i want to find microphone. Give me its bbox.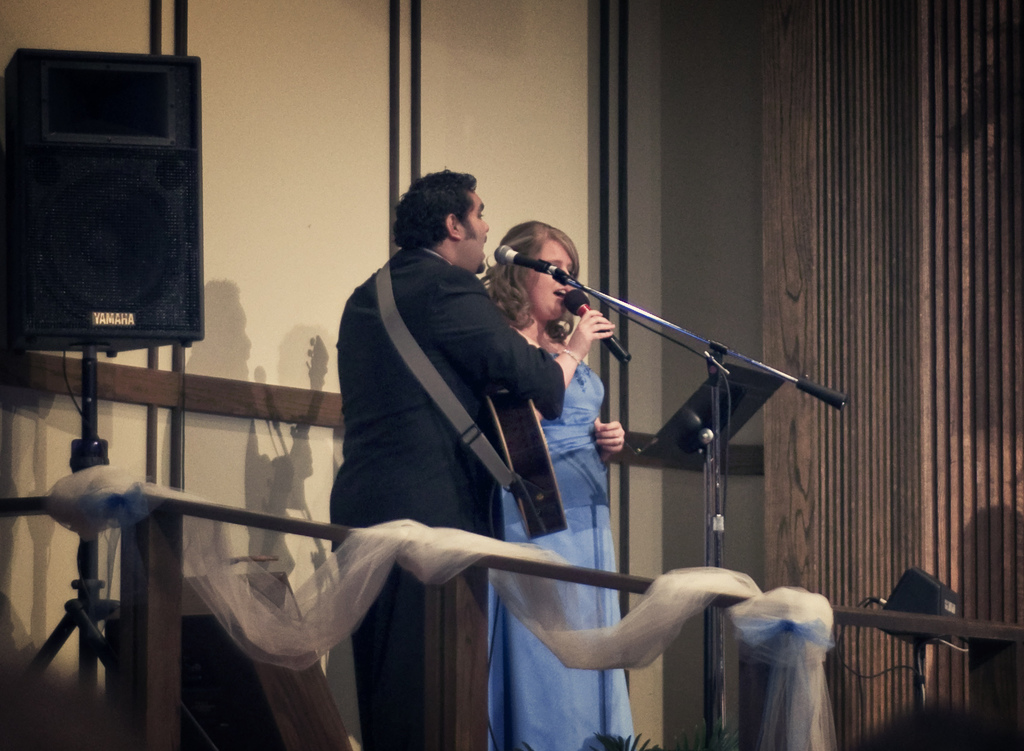
(x1=488, y1=235, x2=577, y2=281).
